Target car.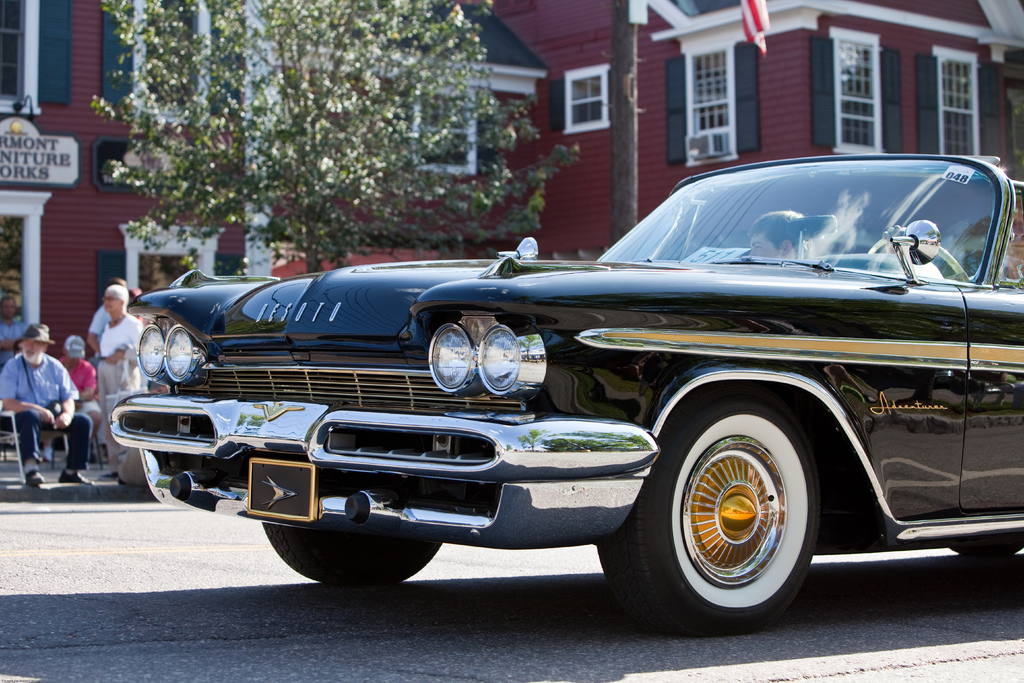
Target region: (66, 160, 989, 618).
